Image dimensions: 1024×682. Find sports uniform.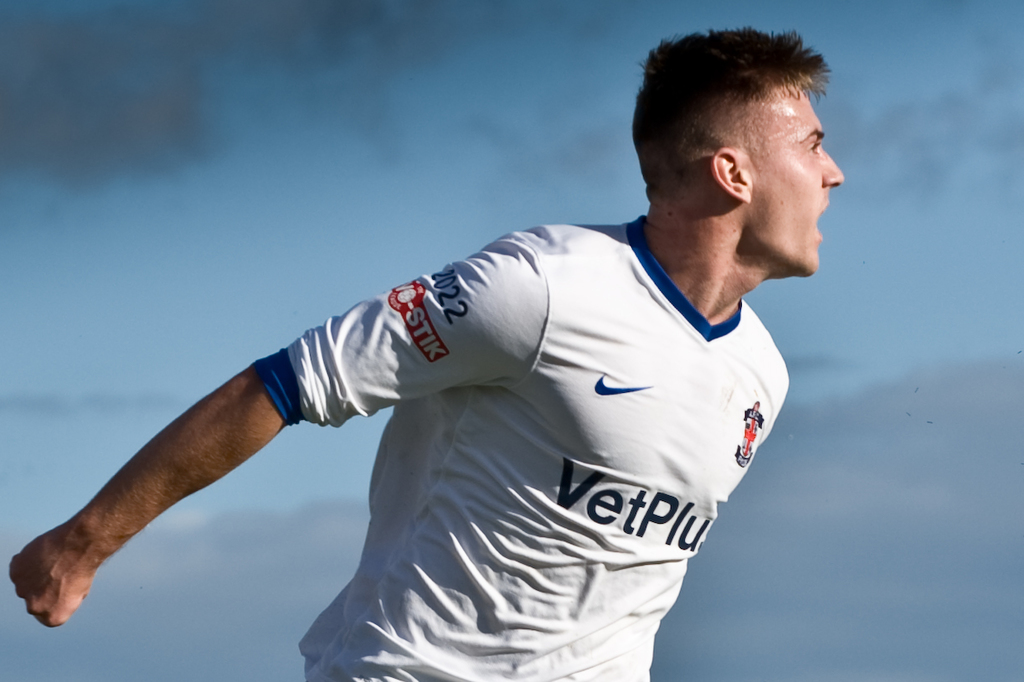
[left=255, top=209, right=804, bottom=681].
